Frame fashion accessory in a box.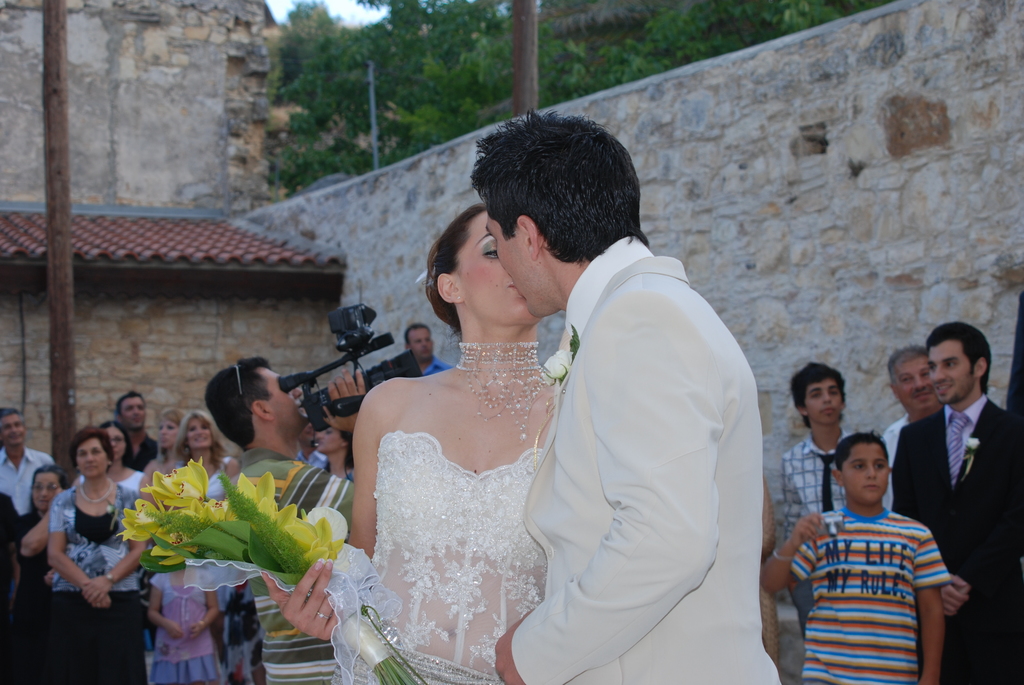
select_region(945, 411, 966, 485).
